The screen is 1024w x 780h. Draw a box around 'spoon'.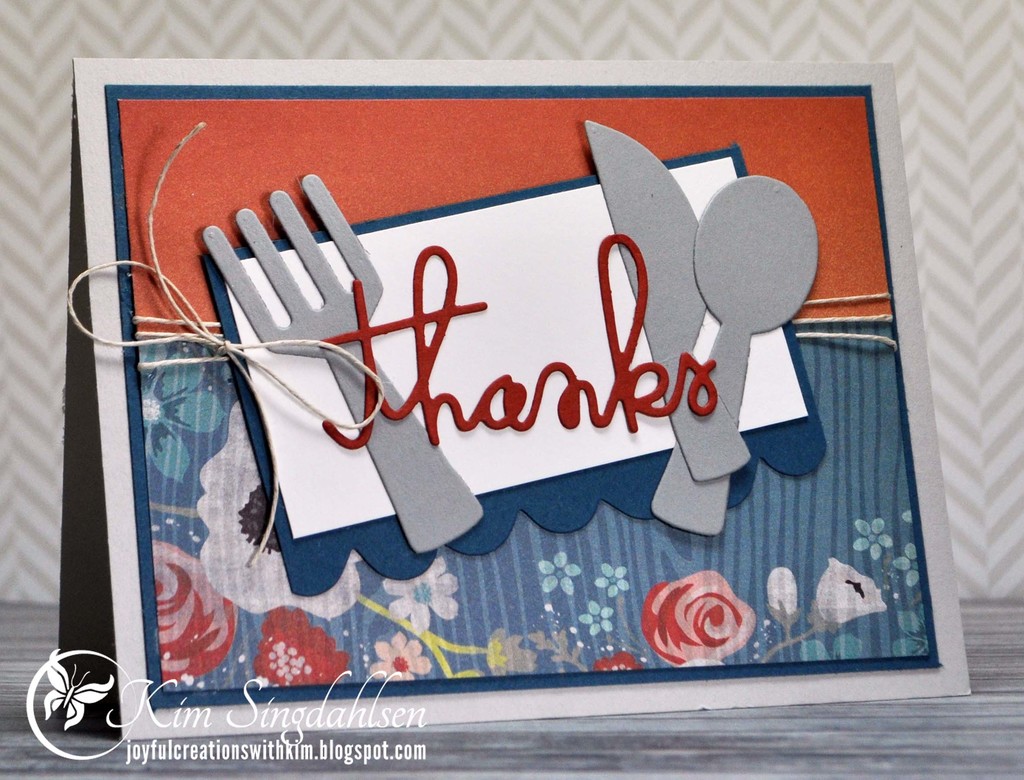
pyautogui.locateOnScreen(653, 174, 820, 539).
